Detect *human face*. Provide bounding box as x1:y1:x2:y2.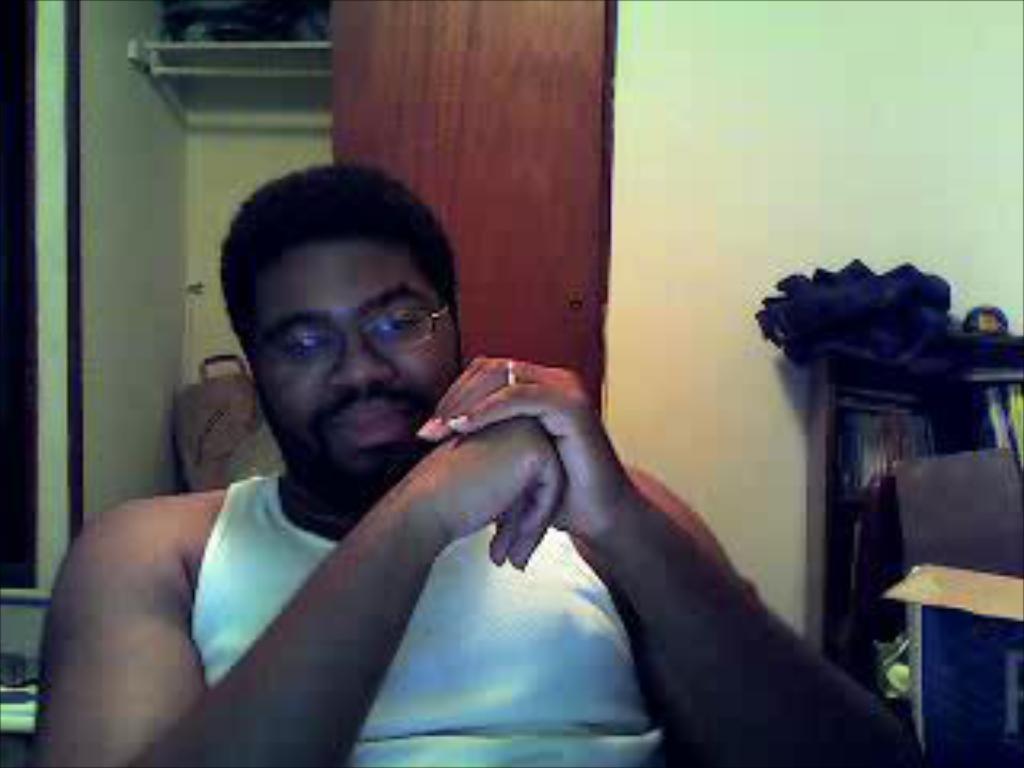
253:253:464:496.
